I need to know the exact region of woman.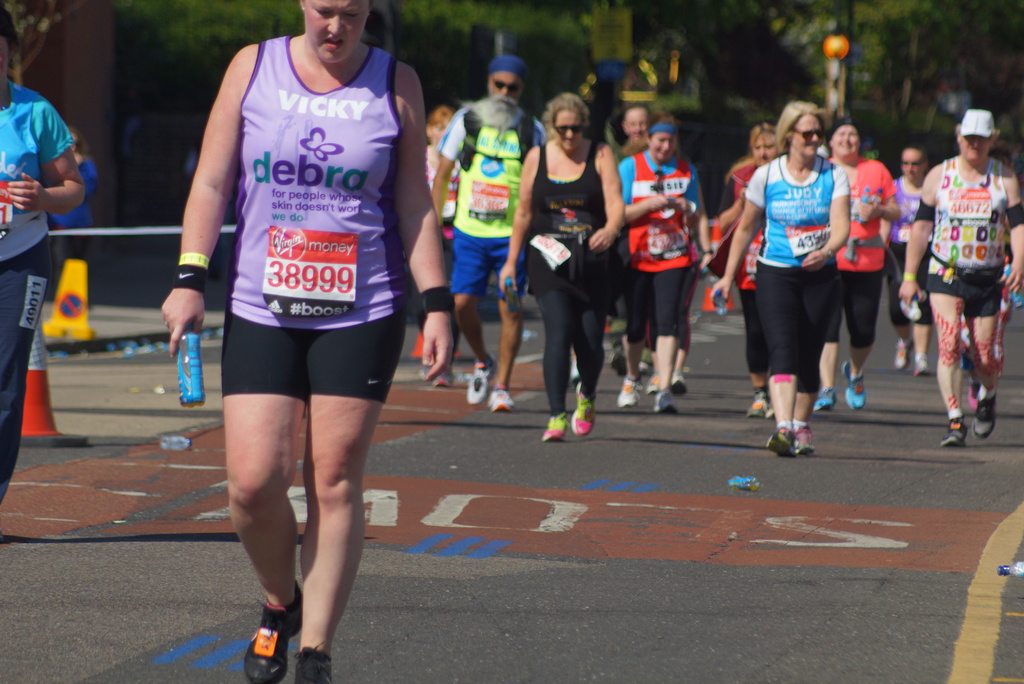
Region: x1=500 y1=95 x2=627 y2=443.
